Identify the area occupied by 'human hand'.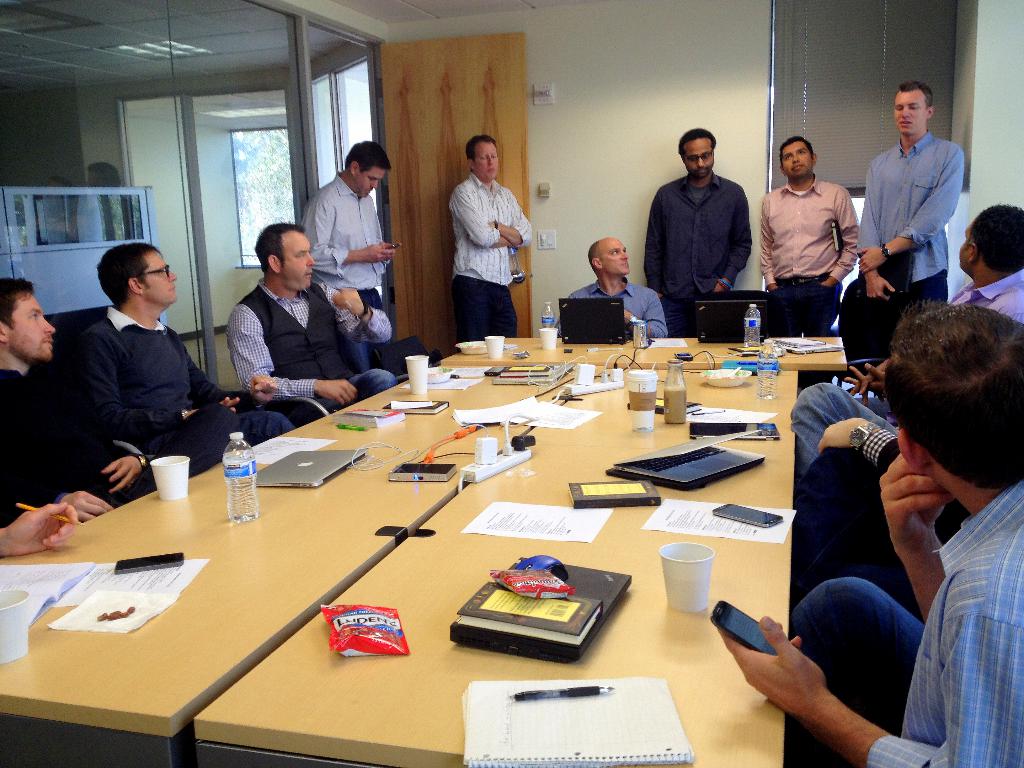
Area: pyautogui.locateOnScreen(863, 277, 898, 308).
